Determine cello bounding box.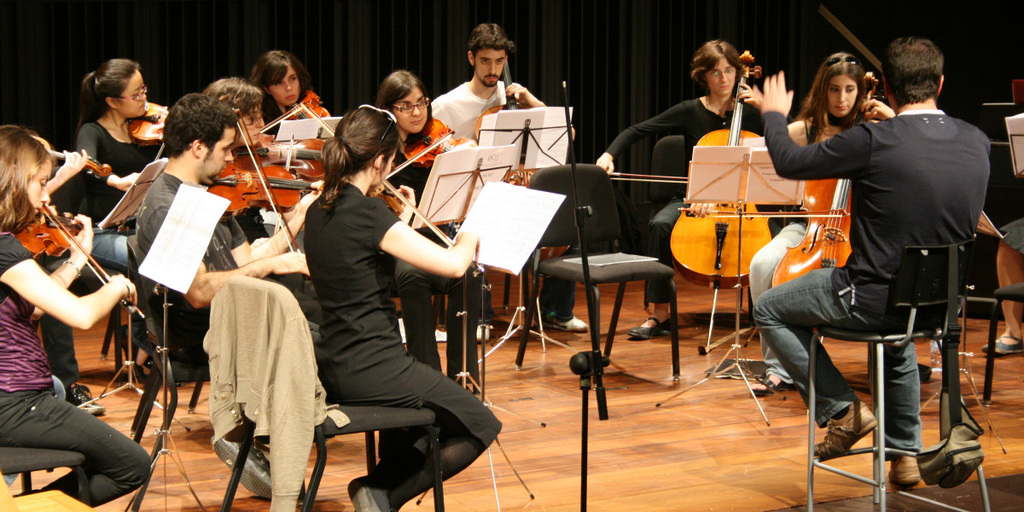
Determined: 213:102:325:264.
